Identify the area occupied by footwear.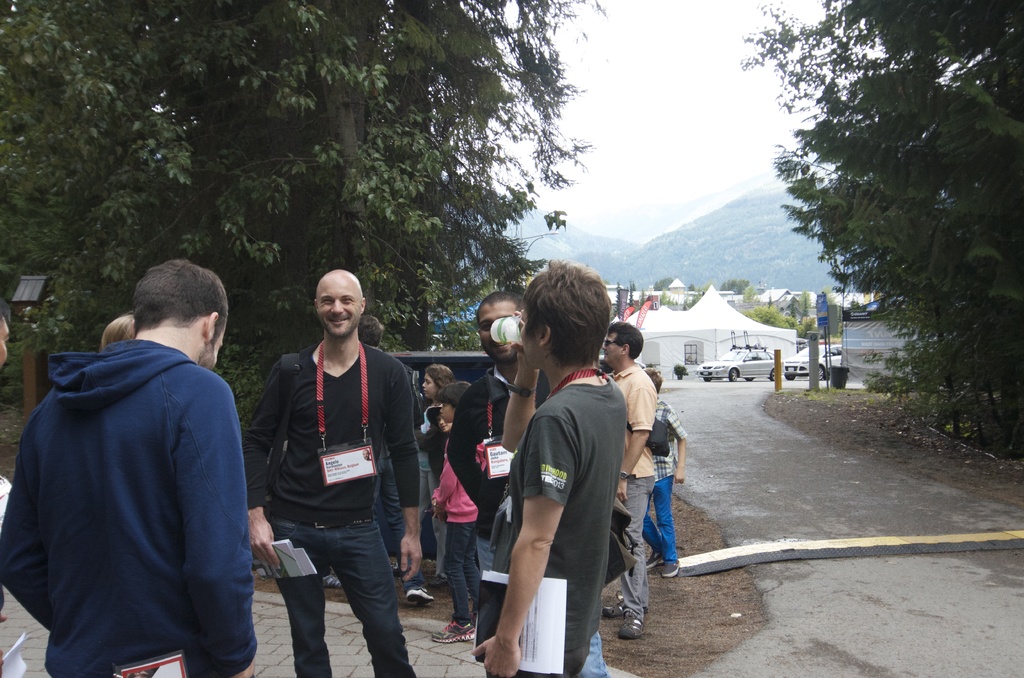
Area: region(406, 586, 436, 604).
